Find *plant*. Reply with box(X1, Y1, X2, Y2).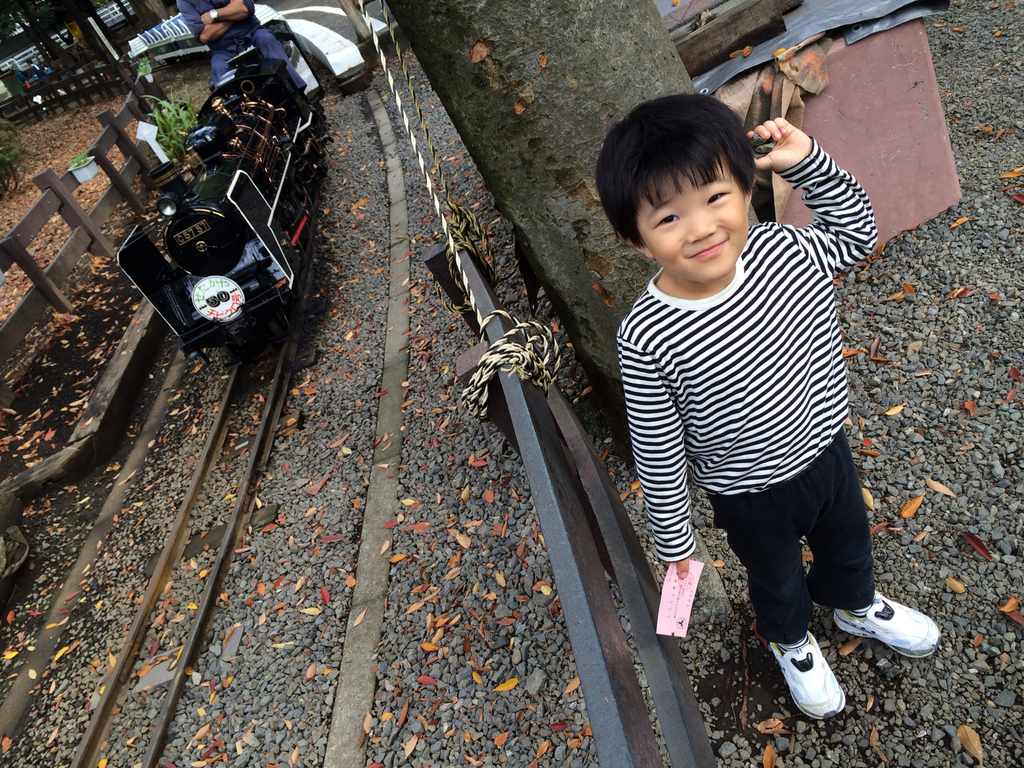
box(142, 85, 203, 181).
